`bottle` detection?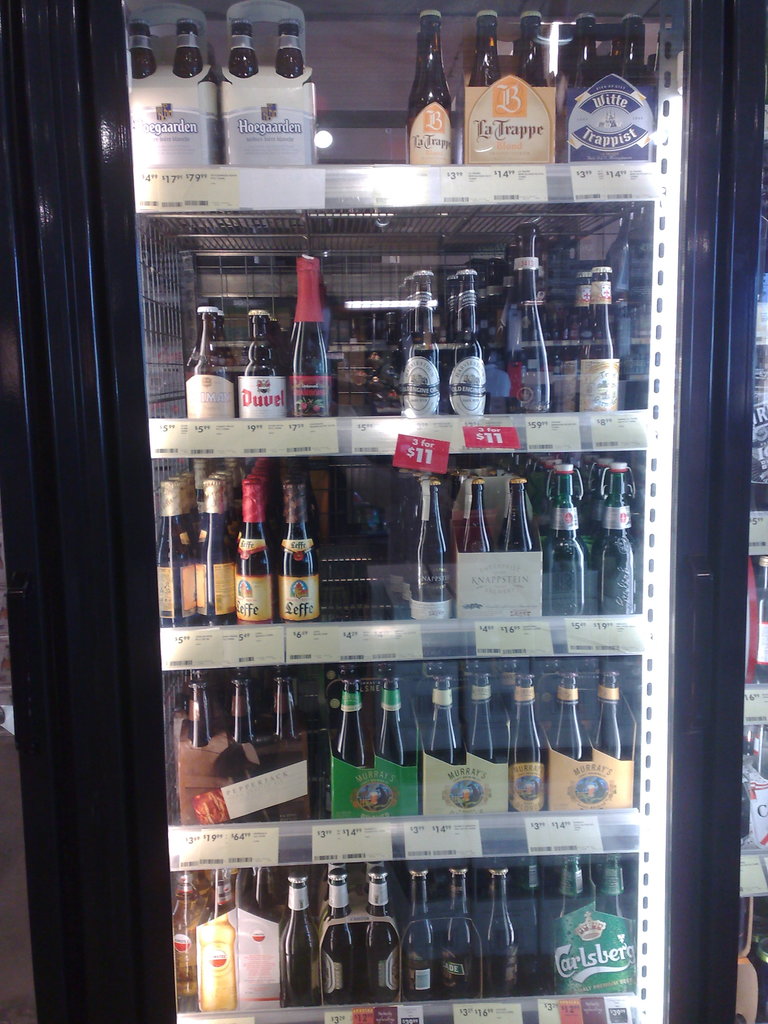
x1=610, y1=13, x2=652, y2=63
